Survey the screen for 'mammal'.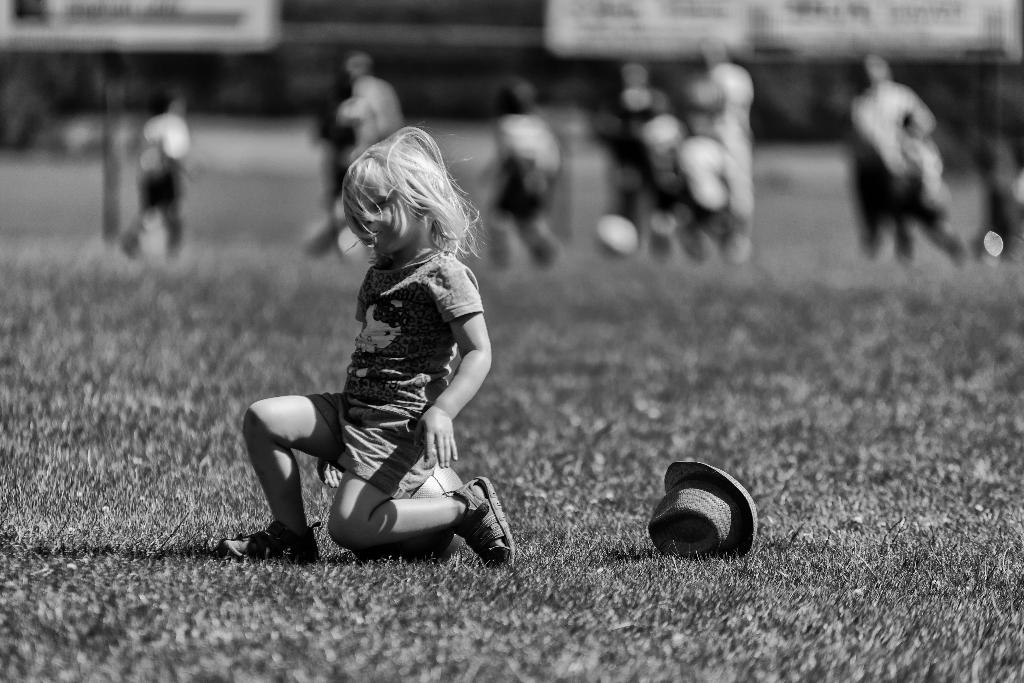
Survey found: detection(840, 52, 952, 275).
